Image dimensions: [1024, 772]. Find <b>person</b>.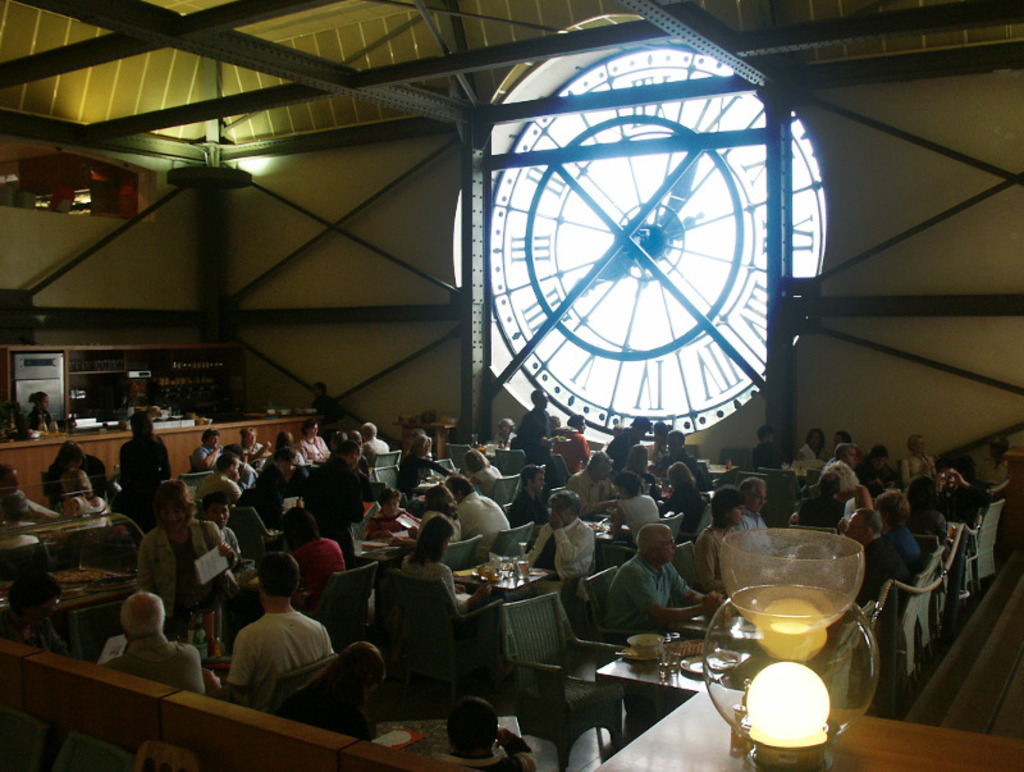
196:453:246:497.
